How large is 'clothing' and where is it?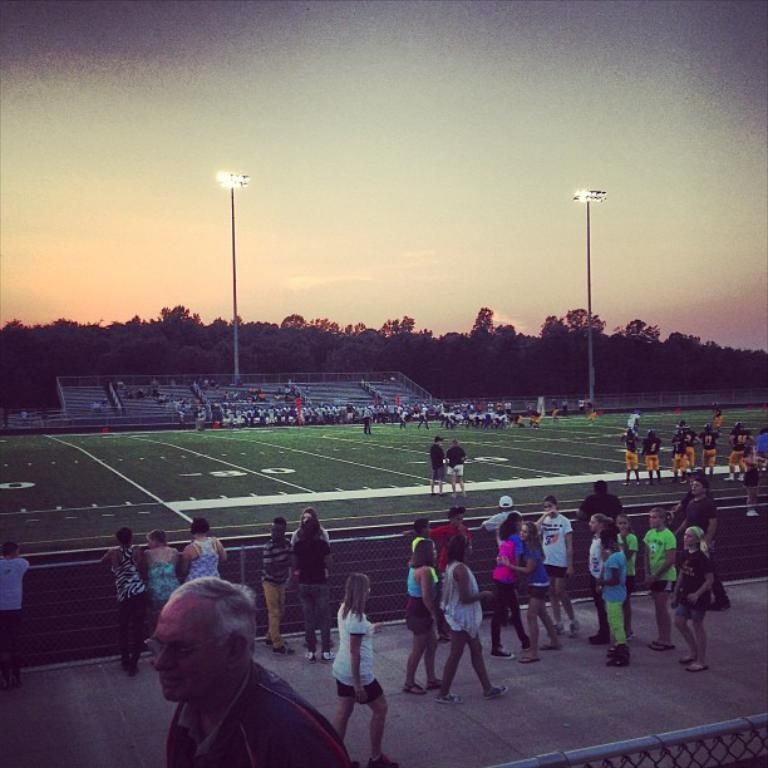
Bounding box: <box>427,520,471,563</box>.
